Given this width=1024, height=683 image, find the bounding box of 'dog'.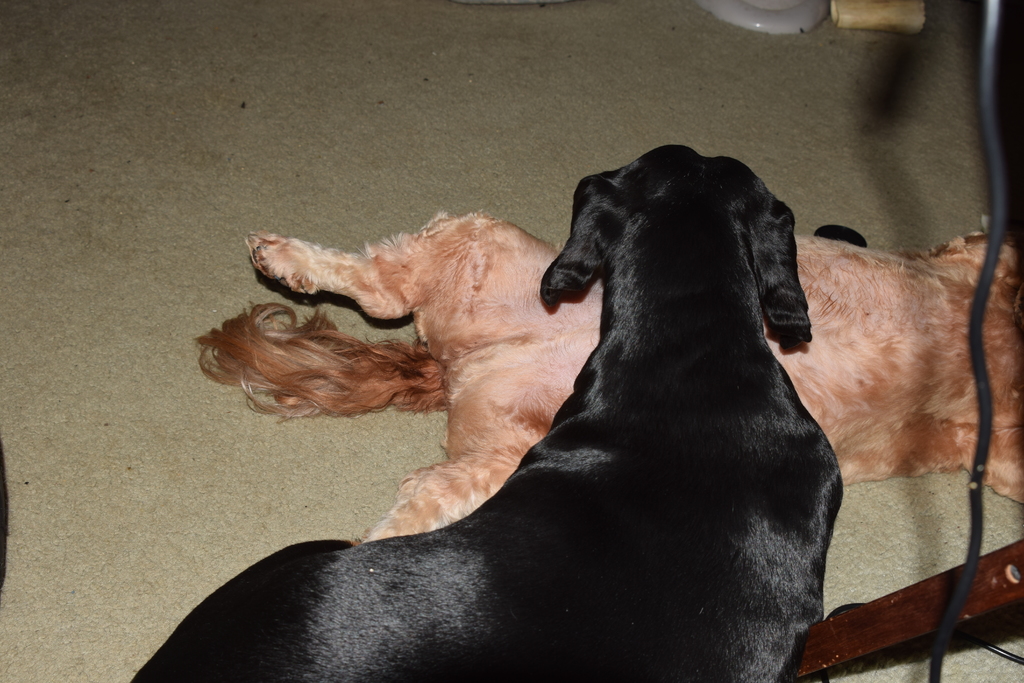
125 145 846 682.
